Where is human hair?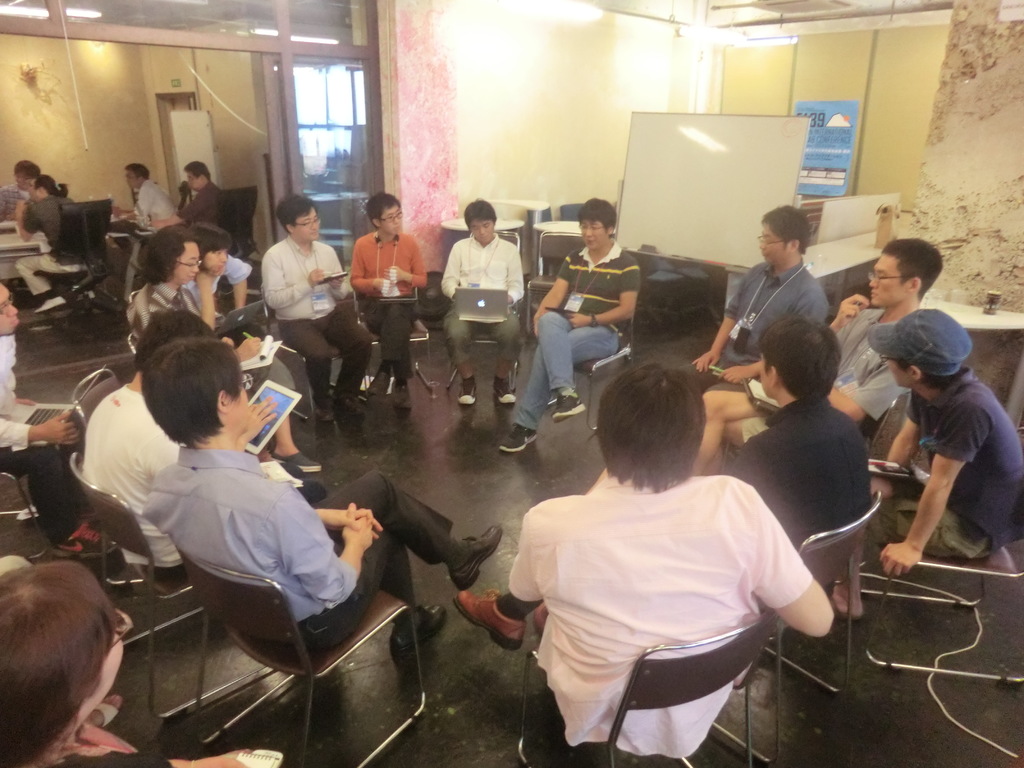
750:312:849:410.
